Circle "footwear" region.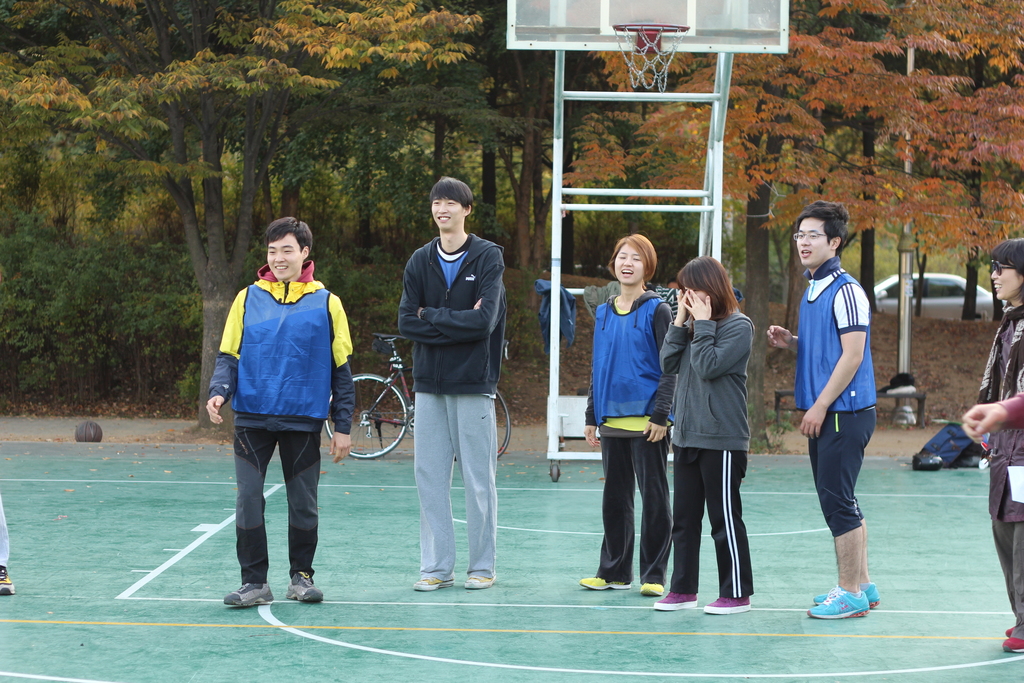
Region: left=413, top=574, right=454, bottom=593.
